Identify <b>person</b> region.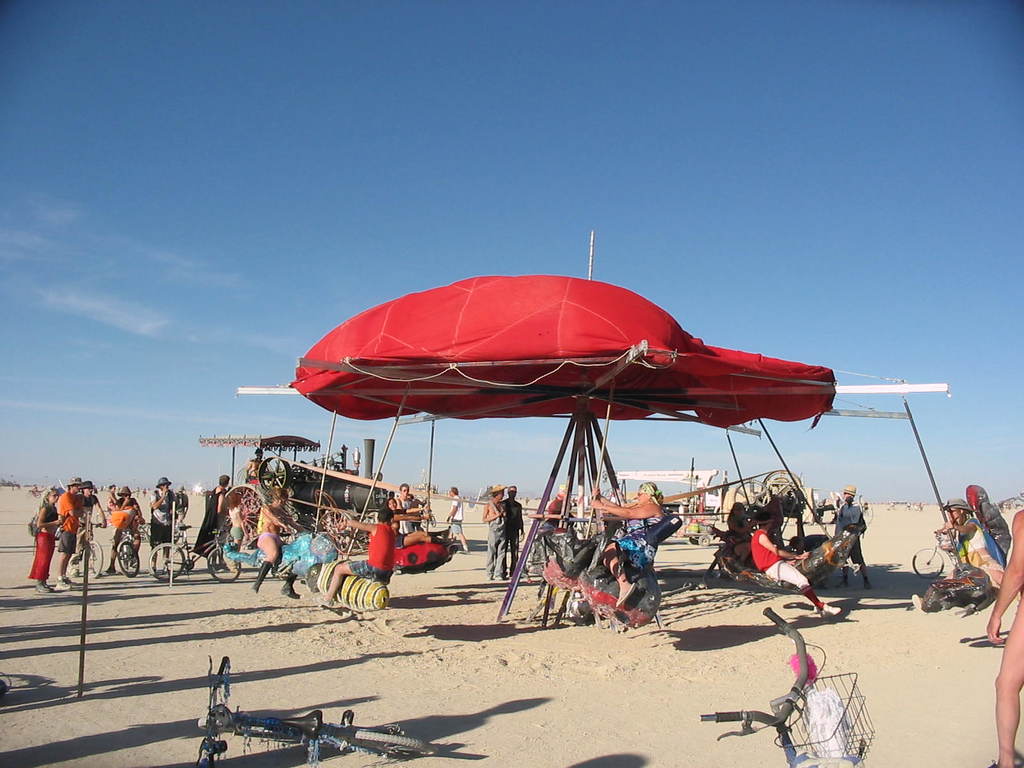
Region: [x1=173, y1=482, x2=188, y2=544].
